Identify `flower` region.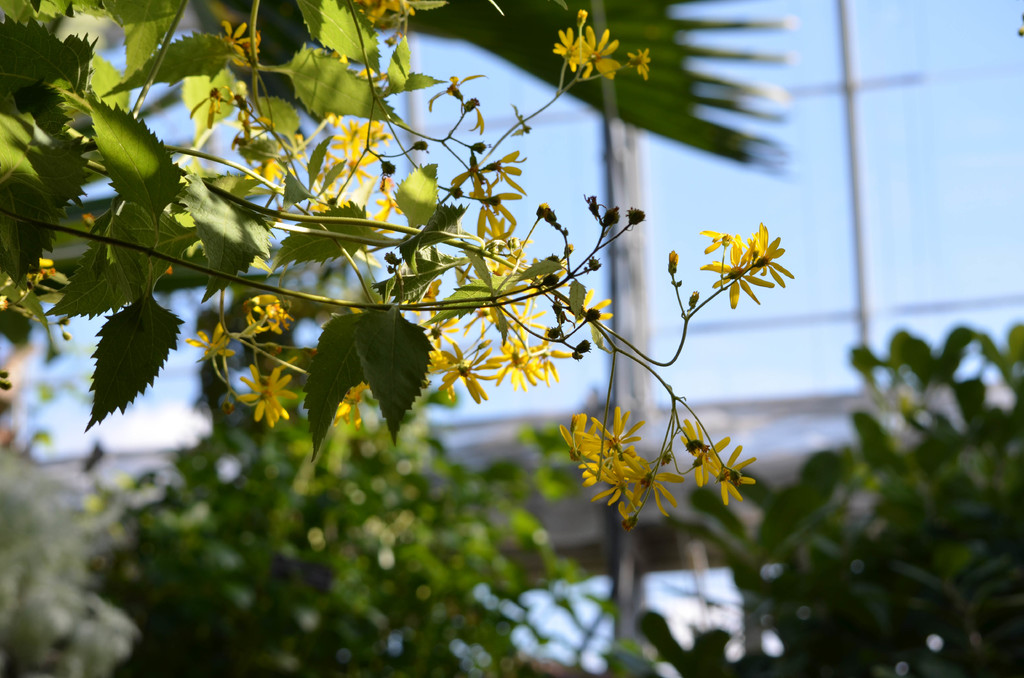
Region: left=698, top=214, right=791, bottom=305.
